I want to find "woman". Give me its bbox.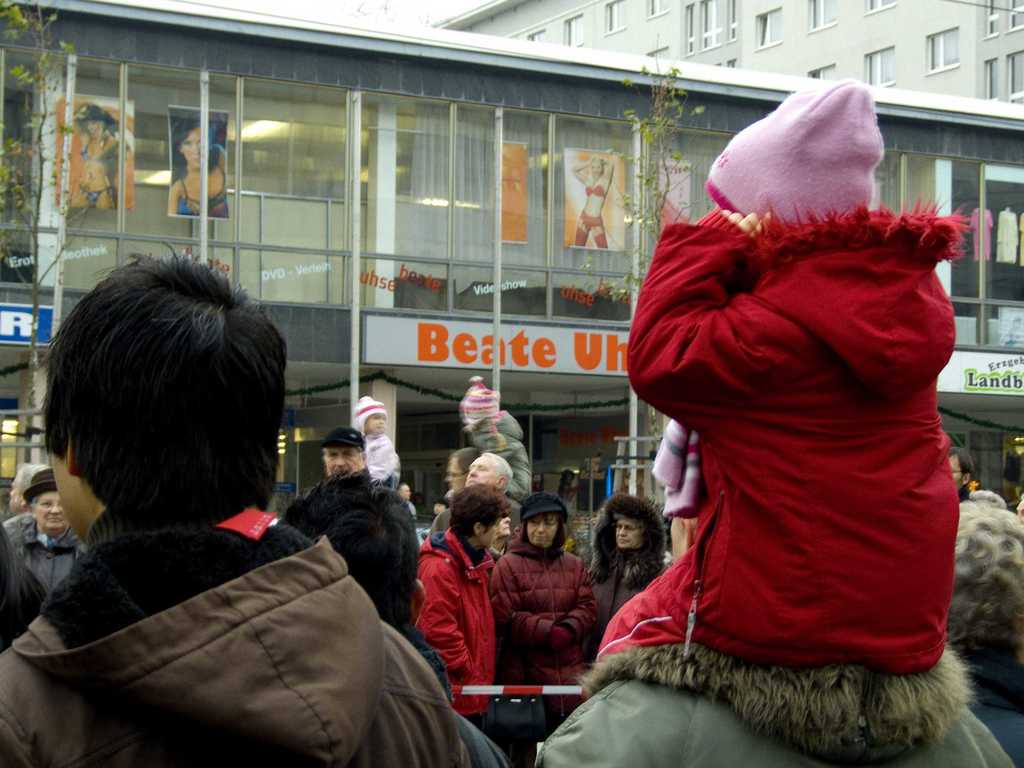
l=568, t=151, r=618, b=254.
